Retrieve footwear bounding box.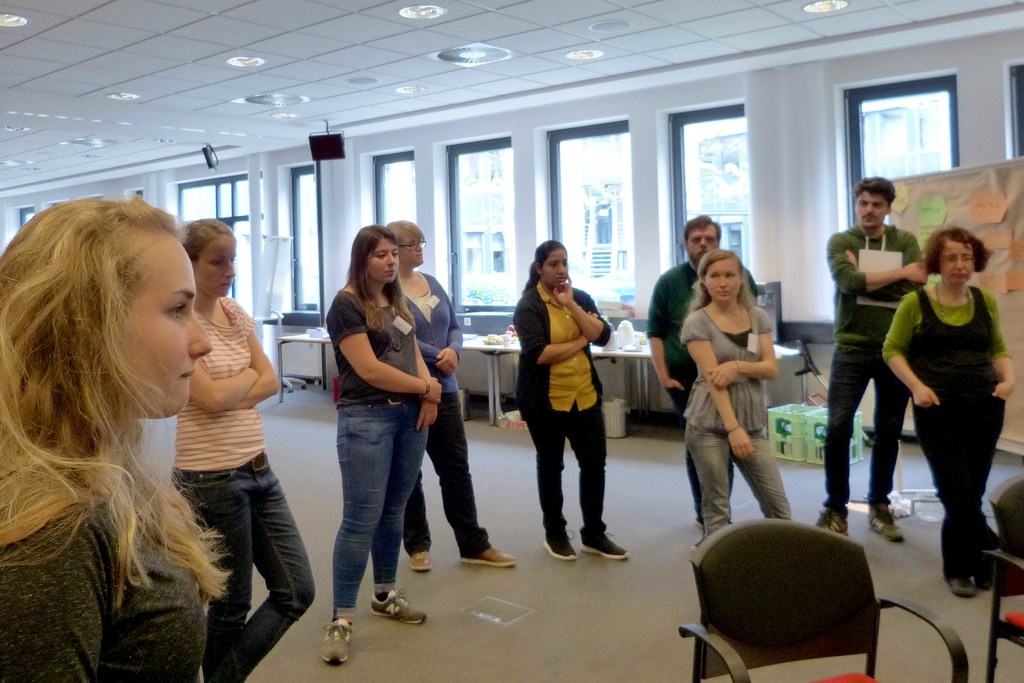
Bounding box: x1=581 y1=532 x2=631 y2=559.
